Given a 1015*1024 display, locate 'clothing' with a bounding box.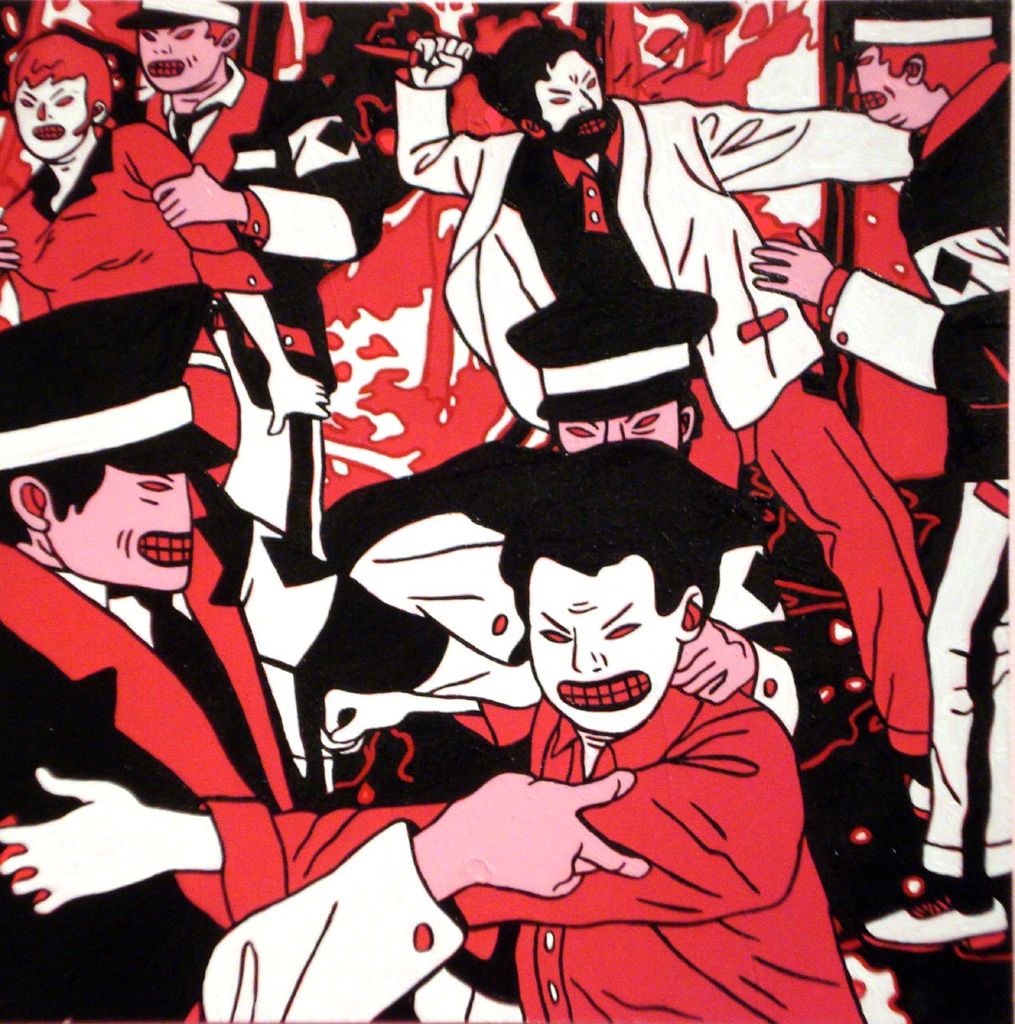
Located: <region>172, 697, 865, 1023</region>.
